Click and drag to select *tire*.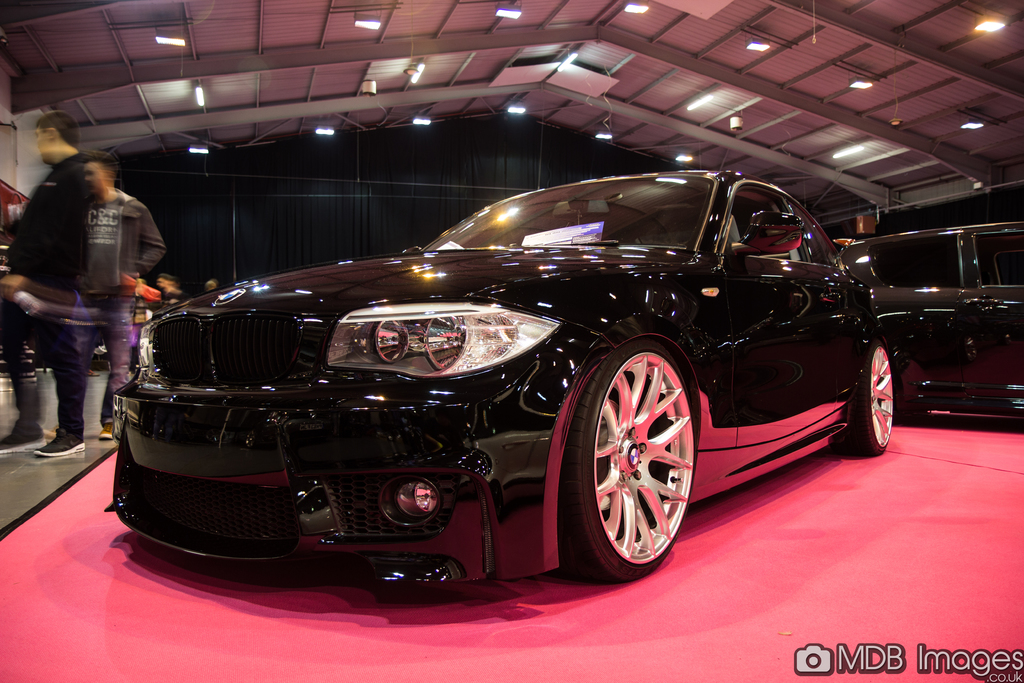
Selection: detection(566, 335, 691, 586).
